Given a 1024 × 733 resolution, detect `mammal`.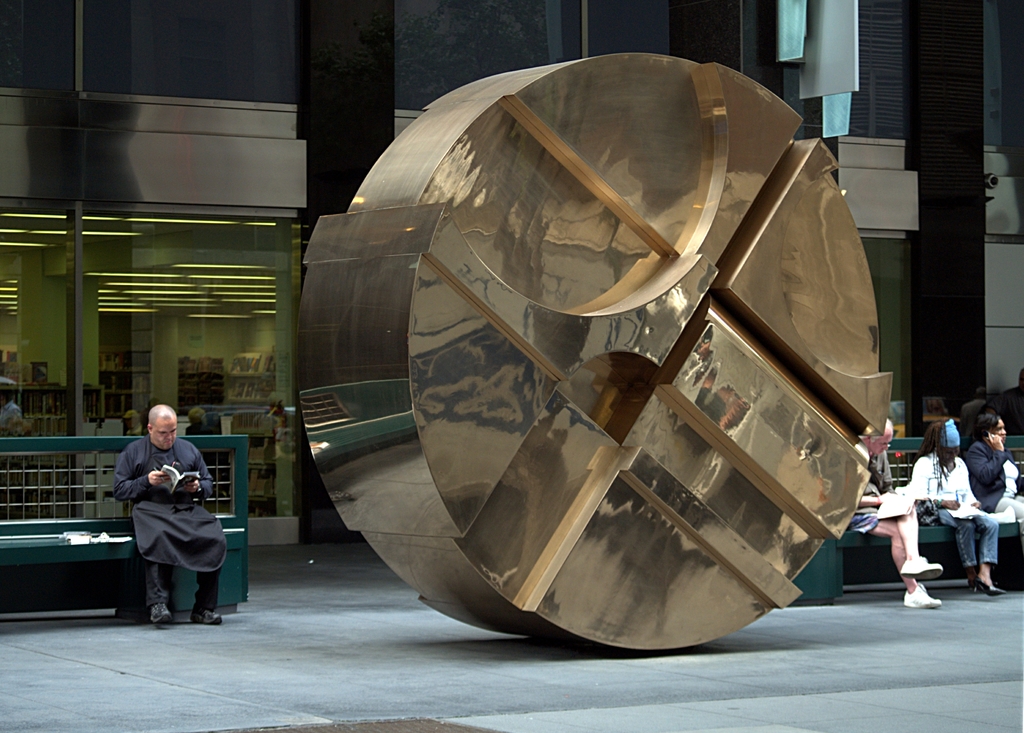
x1=845, y1=410, x2=952, y2=609.
